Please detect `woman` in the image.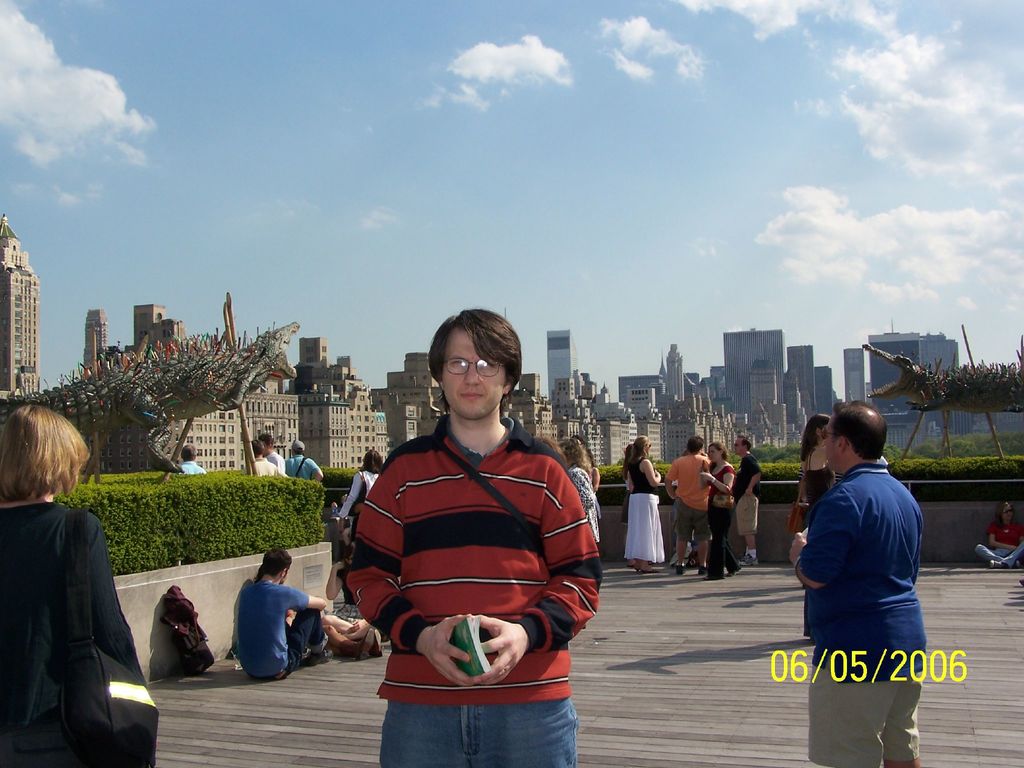
10,404,141,765.
